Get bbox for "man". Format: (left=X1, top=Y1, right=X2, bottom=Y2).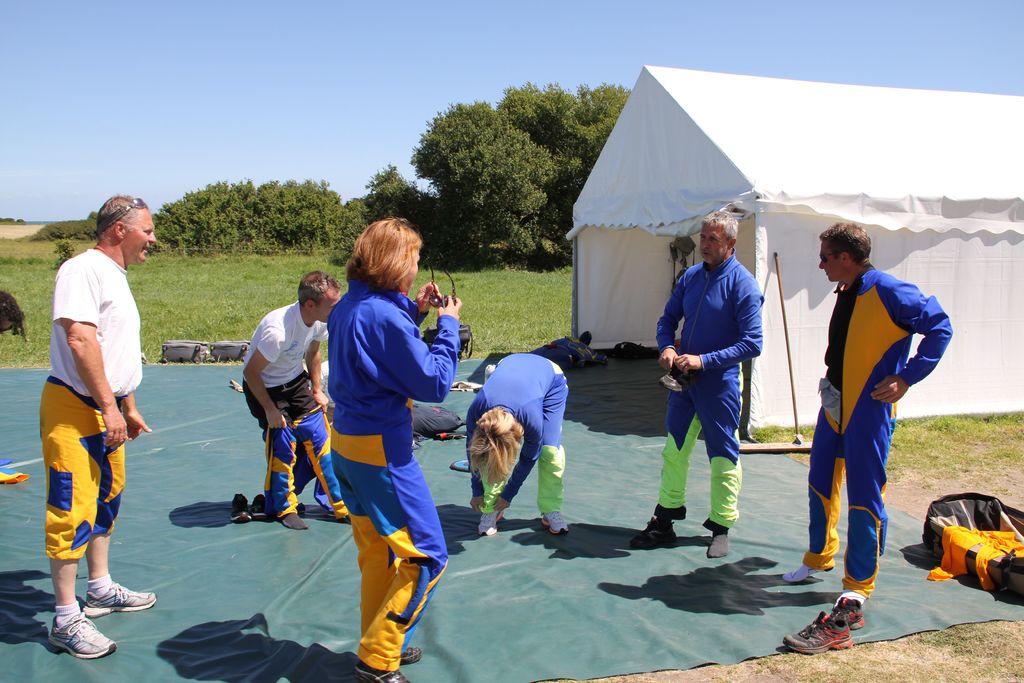
(left=626, top=206, right=765, bottom=562).
